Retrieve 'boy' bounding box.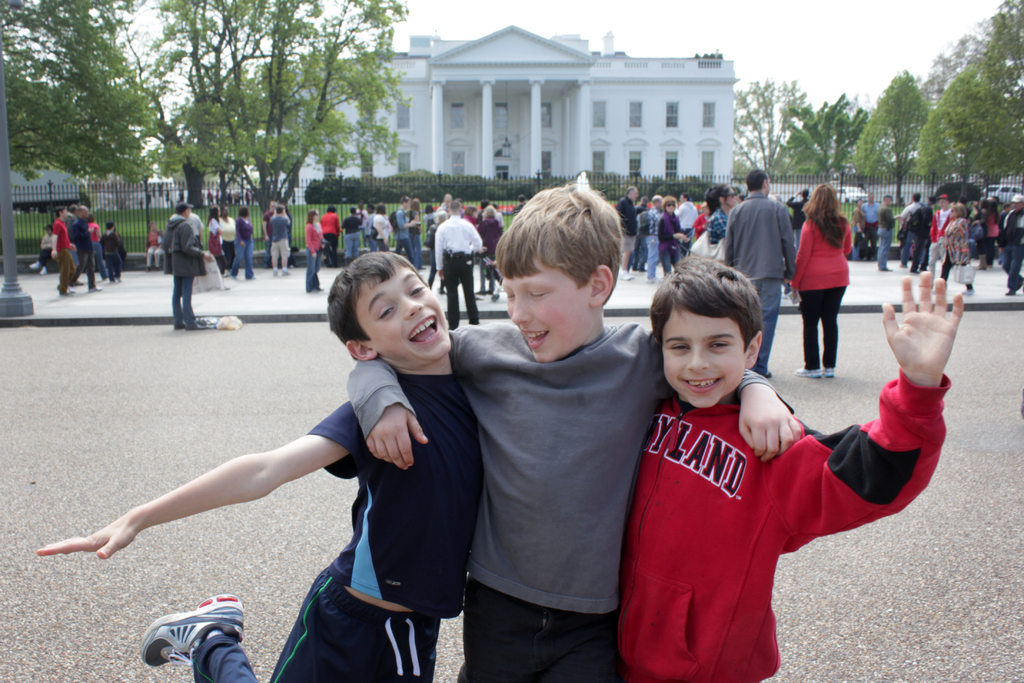
Bounding box: box(88, 210, 104, 289).
